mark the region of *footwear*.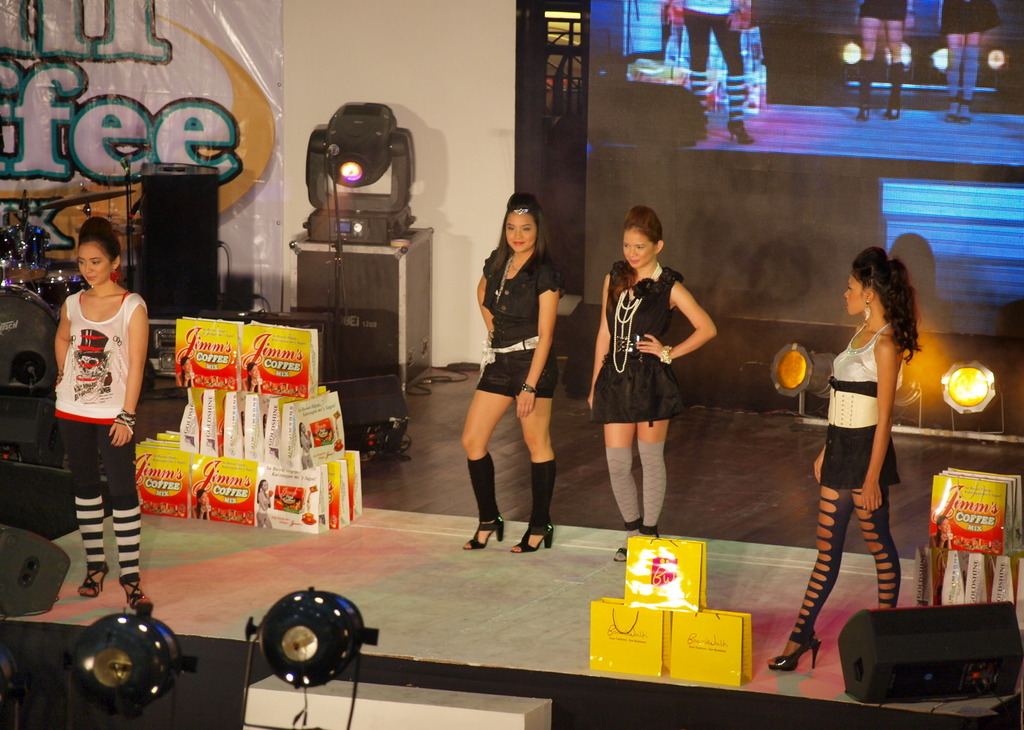
Region: 612,520,640,569.
